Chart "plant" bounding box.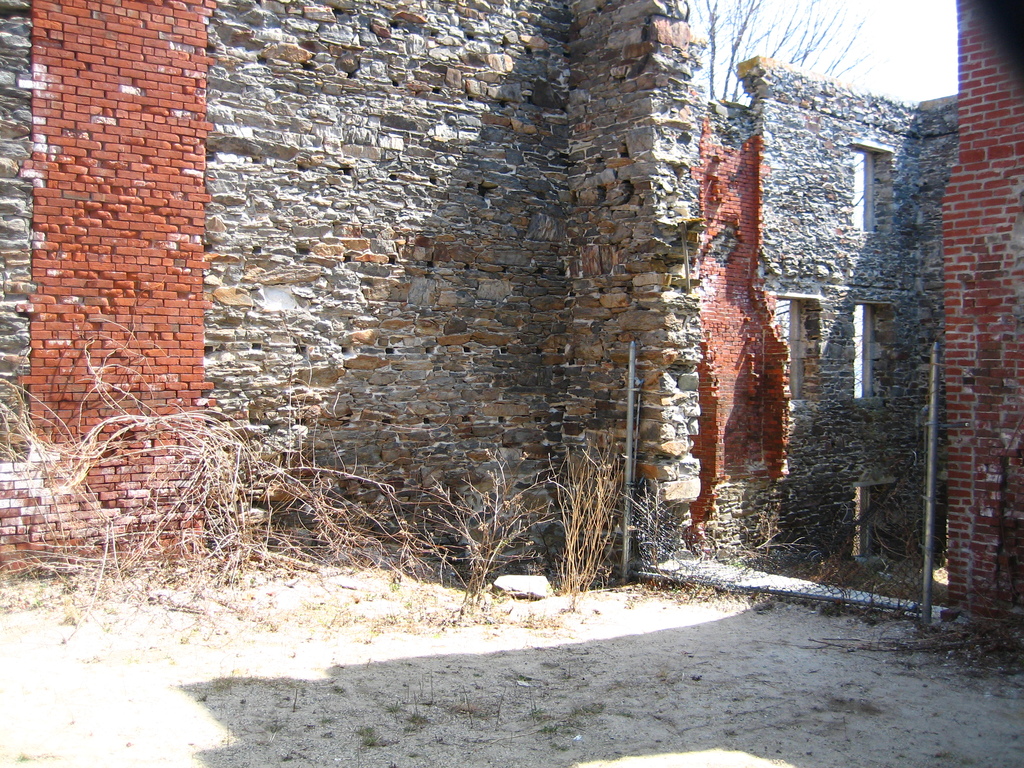
Charted: crop(175, 630, 190, 646).
